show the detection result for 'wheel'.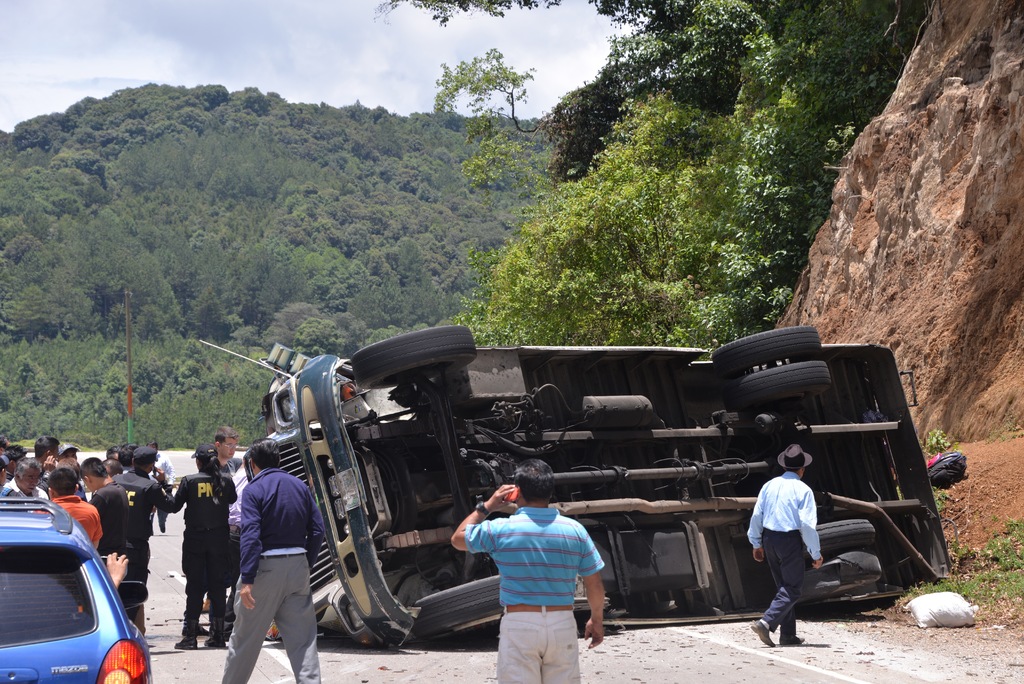
x1=798, y1=551, x2=883, y2=600.
